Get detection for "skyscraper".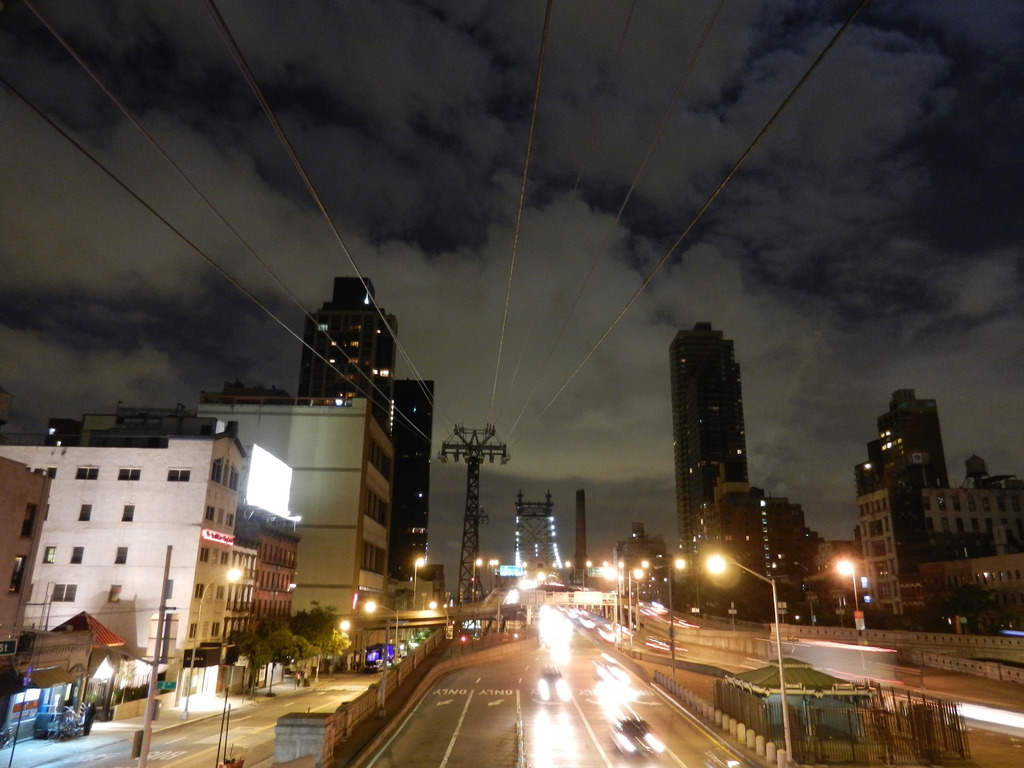
Detection: bbox(662, 304, 768, 575).
